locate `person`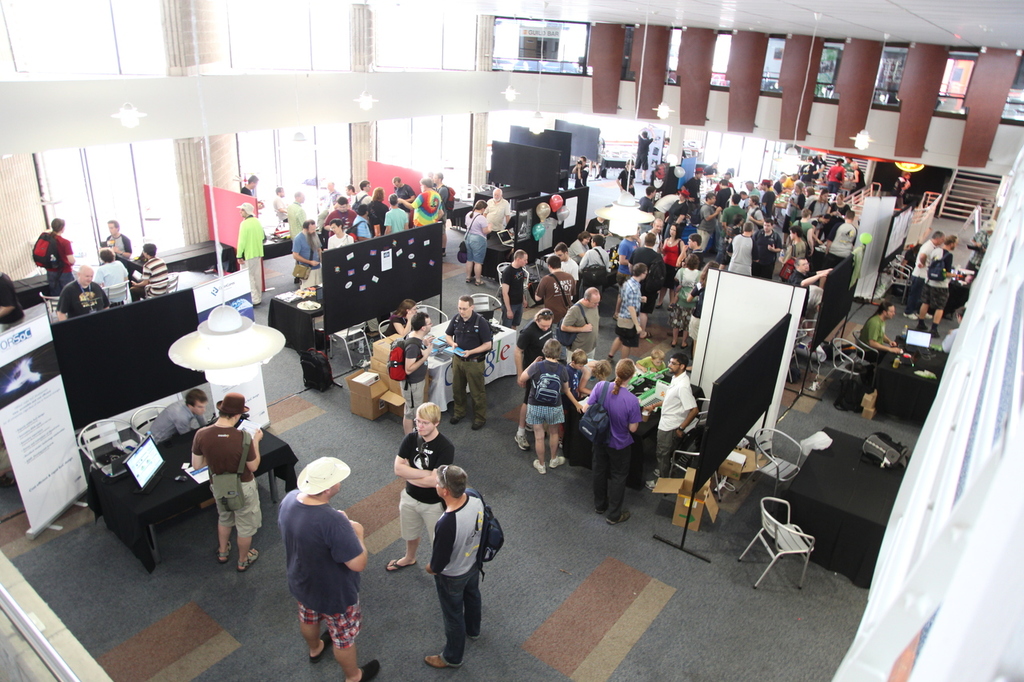
left=286, top=193, right=318, bottom=269
